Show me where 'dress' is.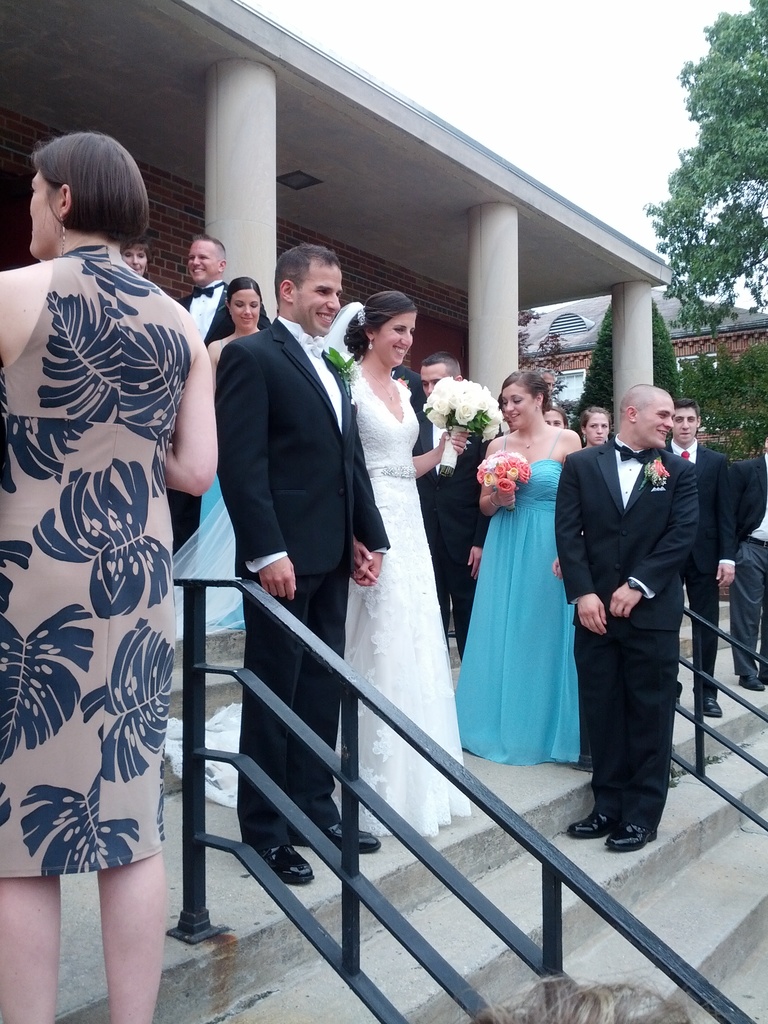
'dress' is at 161, 355, 468, 835.
